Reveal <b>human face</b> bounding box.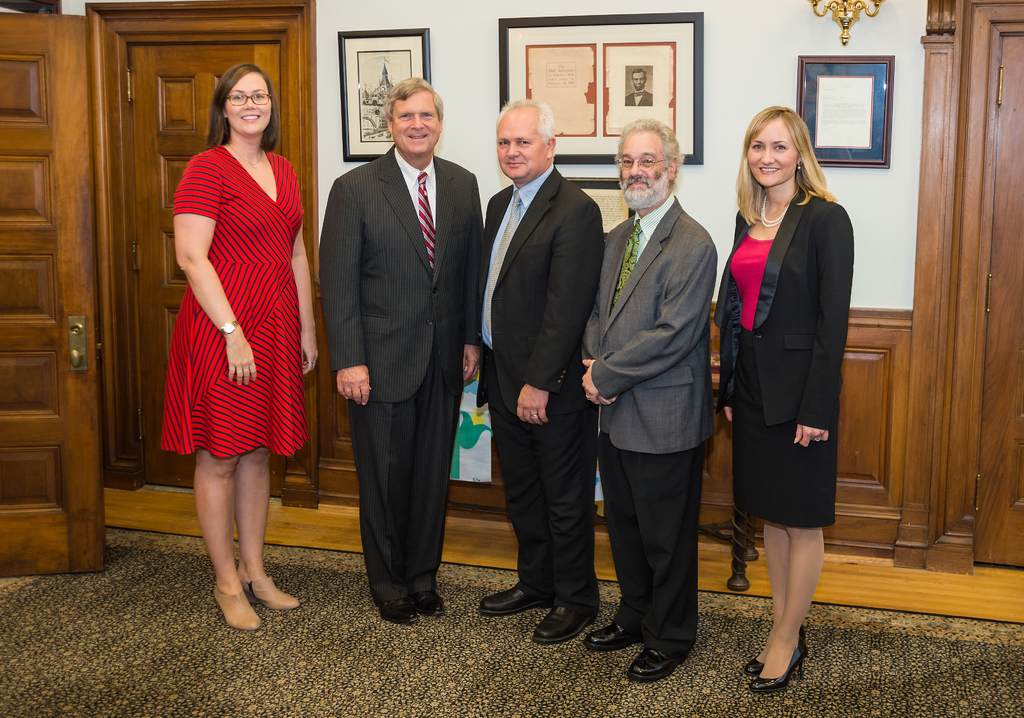
Revealed: (left=392, top=88, right=439, bottom=159).
